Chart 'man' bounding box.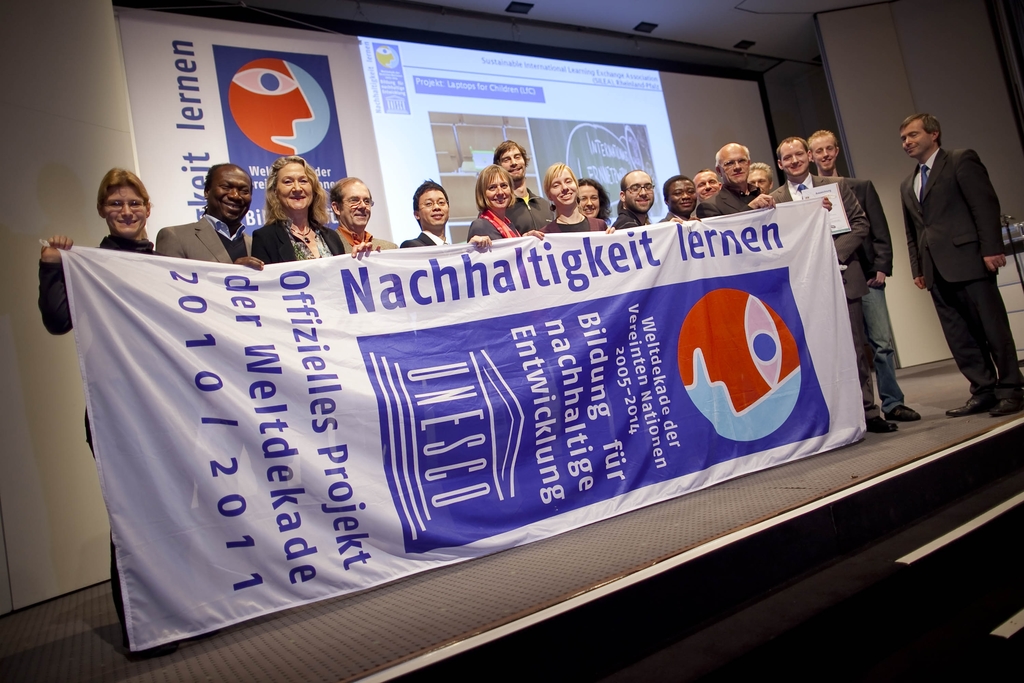
Charted: bbox=[611, 167, 659, 229].
